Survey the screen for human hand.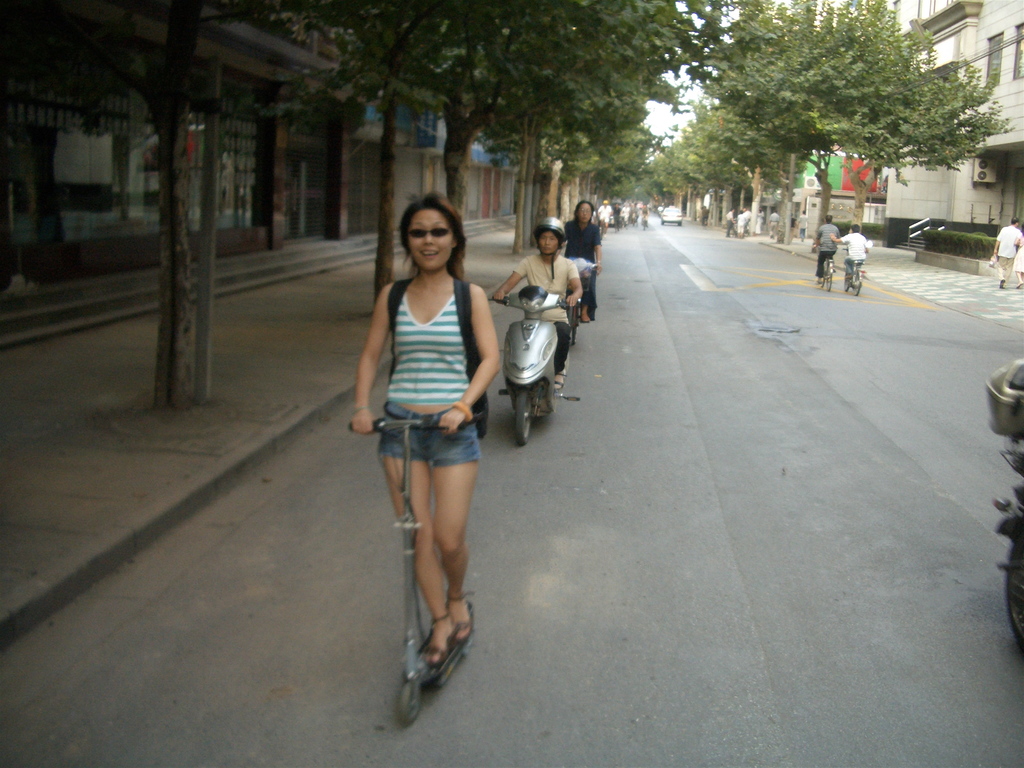
Survey found: crop(437, 406, 468, 440).
